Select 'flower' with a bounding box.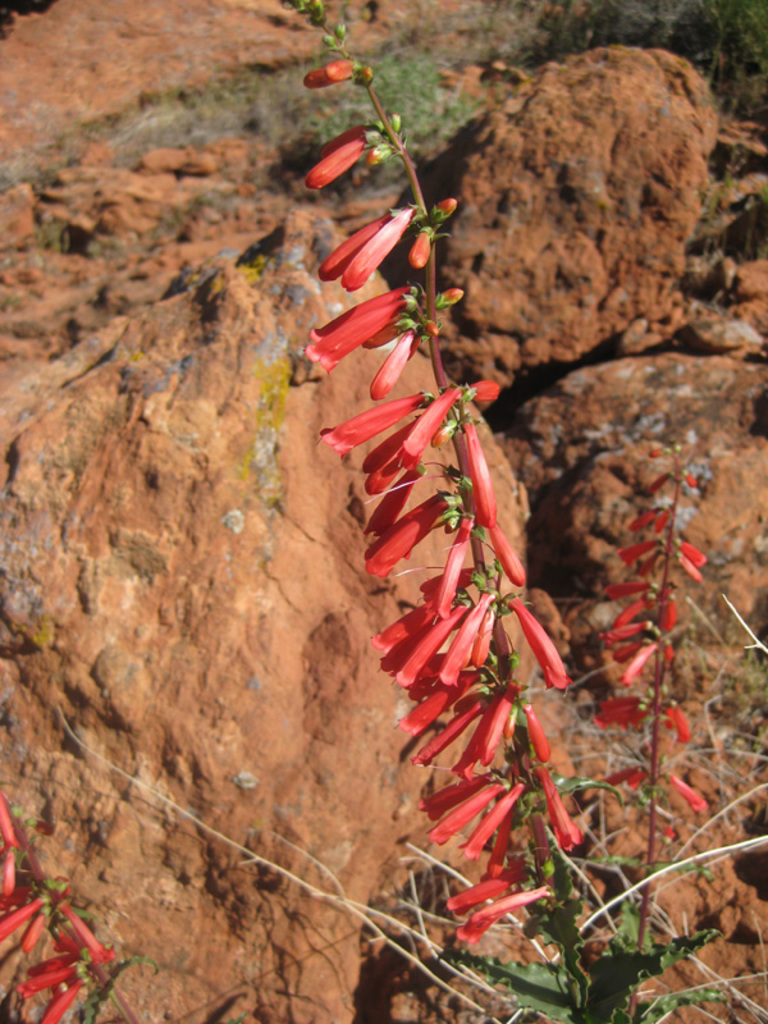
detection(433, 394, 504, 545).
